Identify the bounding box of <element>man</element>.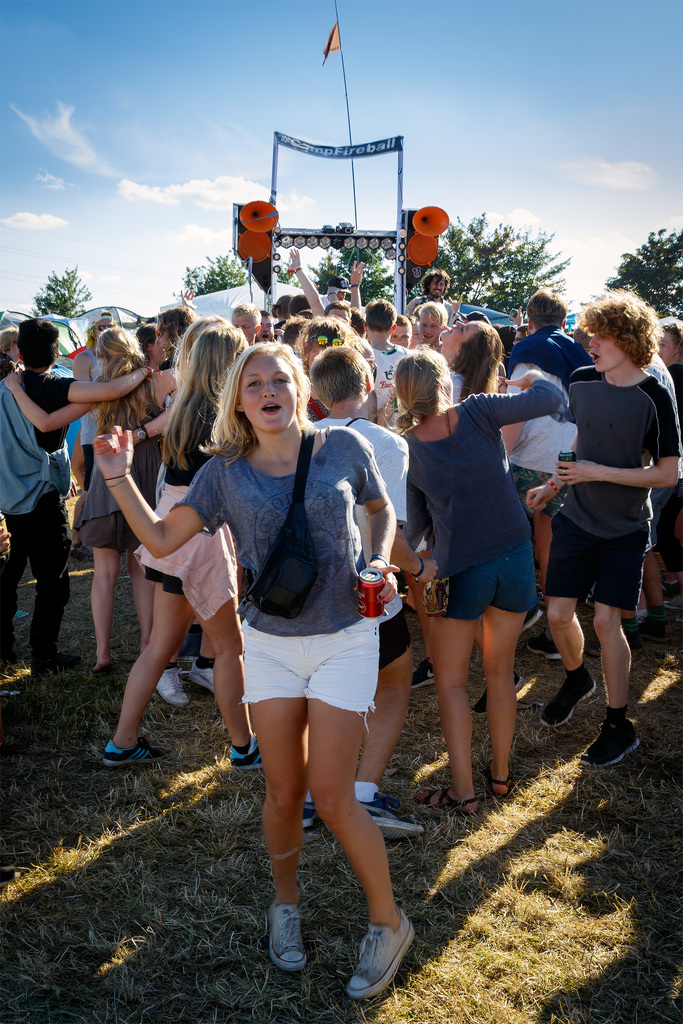
[left=500, top=285, right=637, bottom=657].
